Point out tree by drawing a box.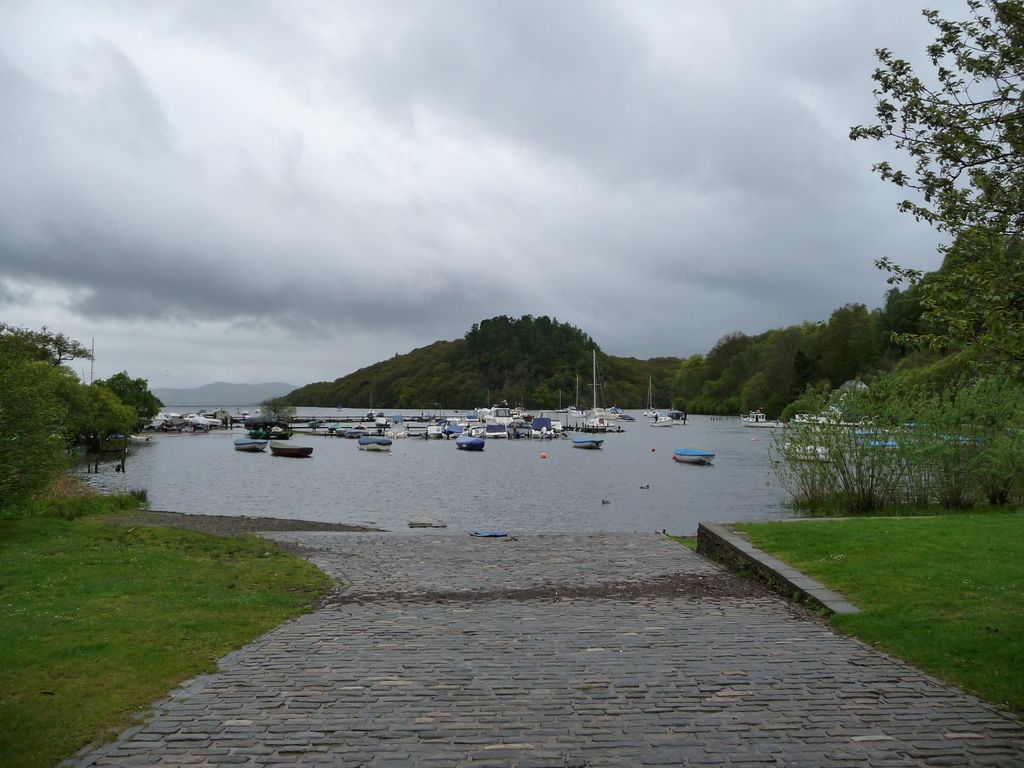
855,0,1023,440.
